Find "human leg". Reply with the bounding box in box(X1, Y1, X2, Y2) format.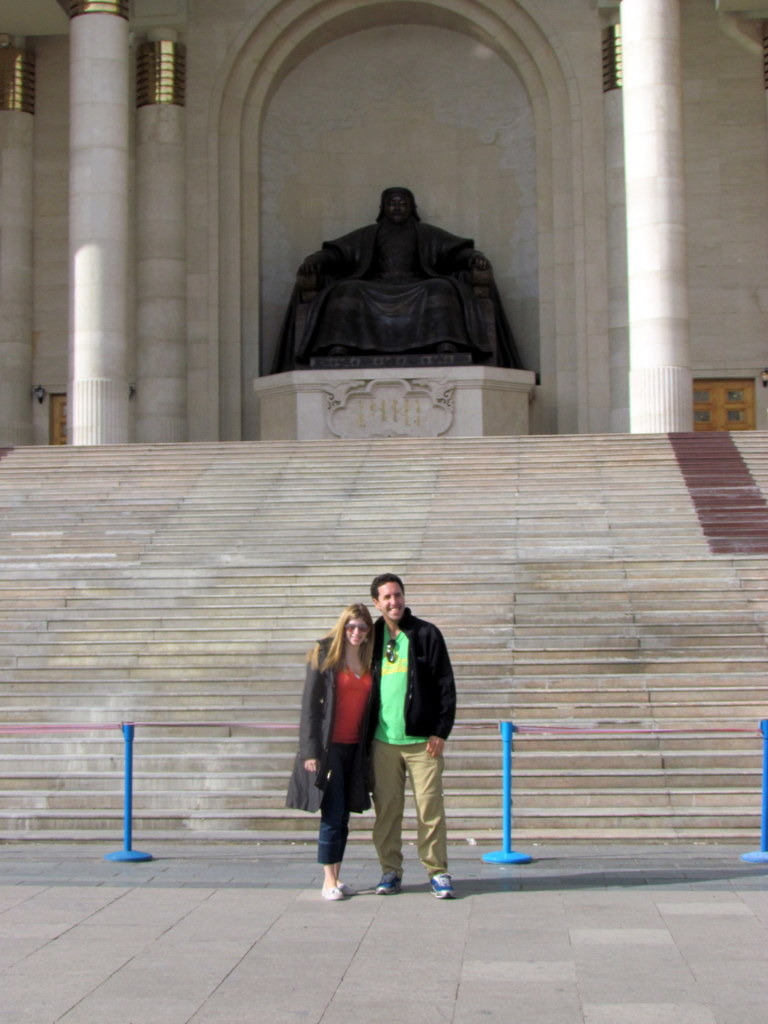
box(401, 729, 454, 897).
